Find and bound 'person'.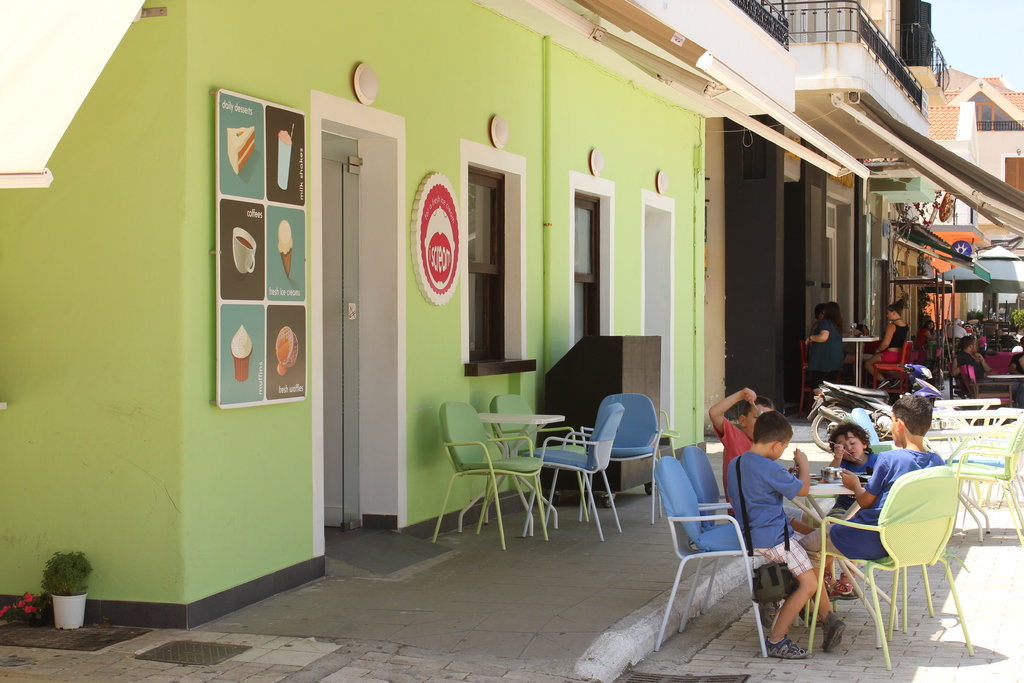
Bound: bbox(725, 408, 825, 662).
